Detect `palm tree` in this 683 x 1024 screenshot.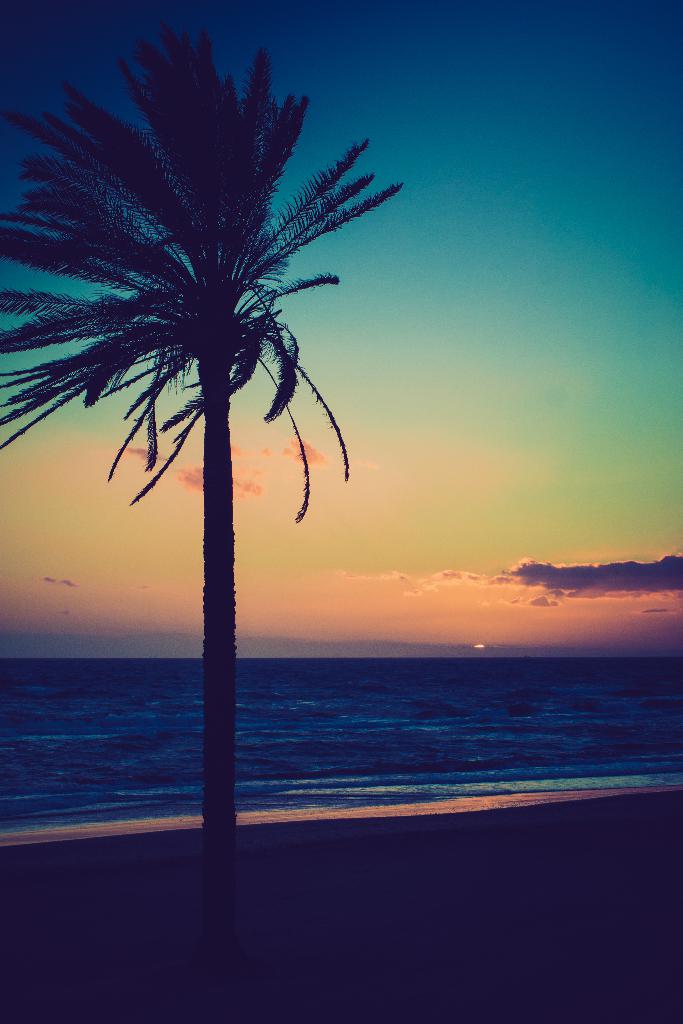
Detection: 49,36,374,903.
